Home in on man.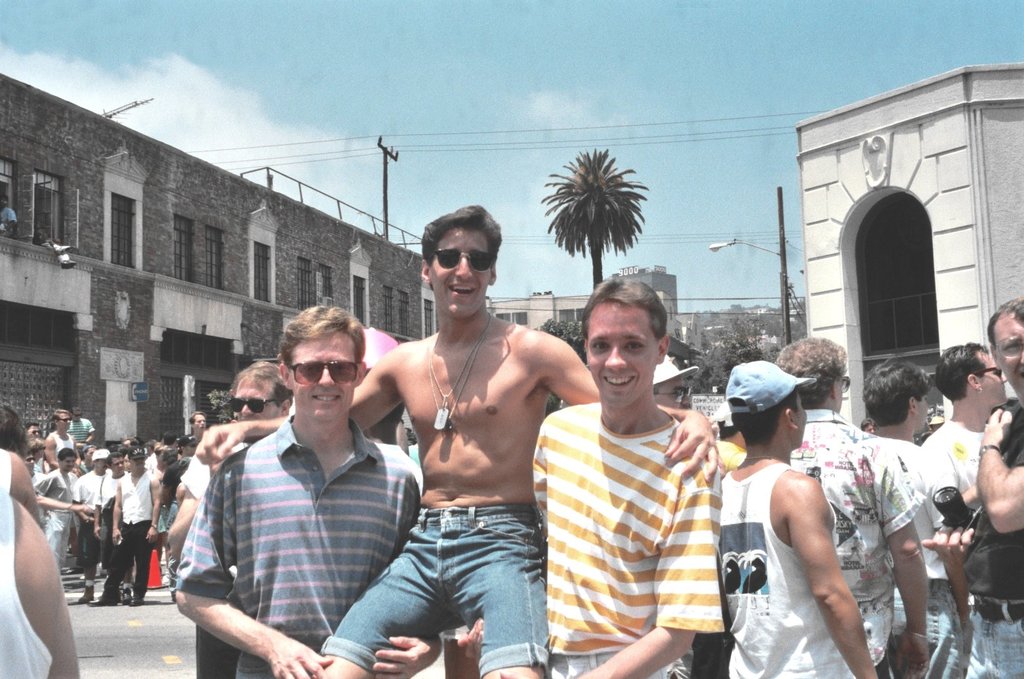
Homed in at l=919, t=298, r=1023, b=678.
